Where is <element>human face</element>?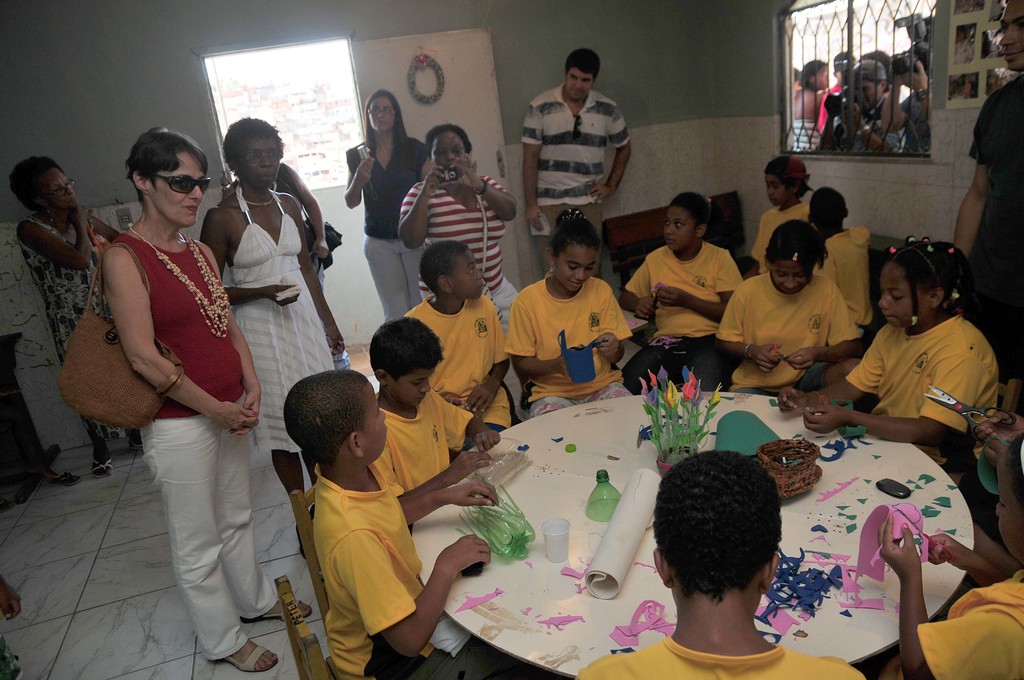
[x1=767, y1=260, x2=806, y2=293].
